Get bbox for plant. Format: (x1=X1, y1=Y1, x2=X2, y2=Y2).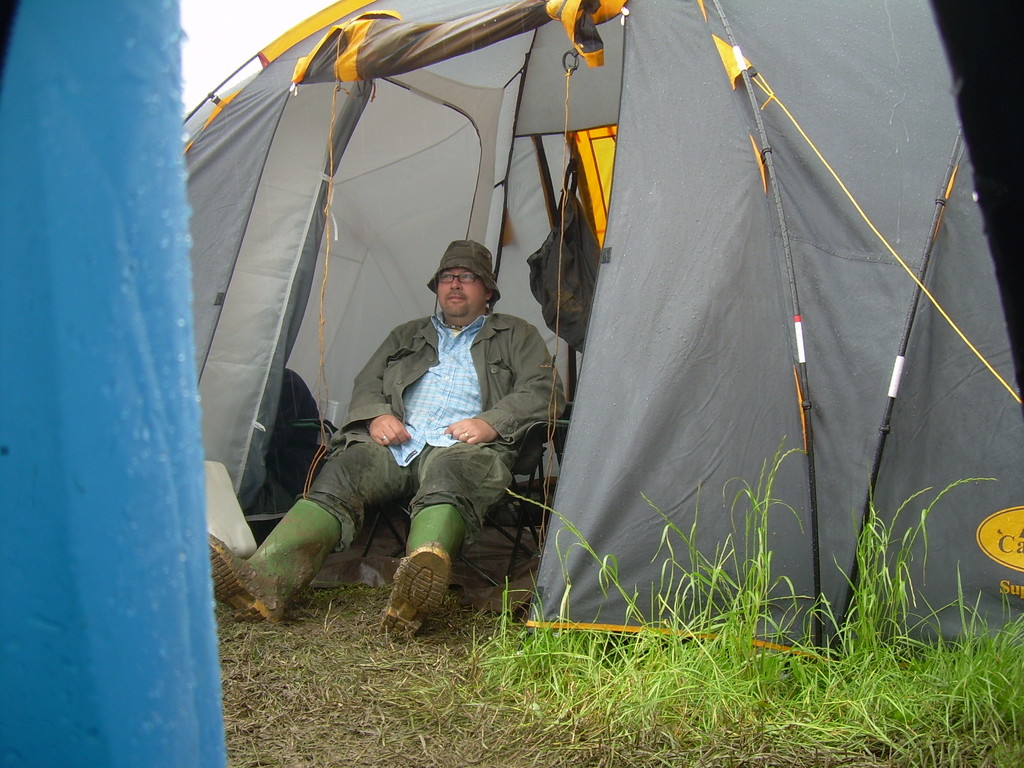
(x1=506, y1=481, x2=655, y2=643).
